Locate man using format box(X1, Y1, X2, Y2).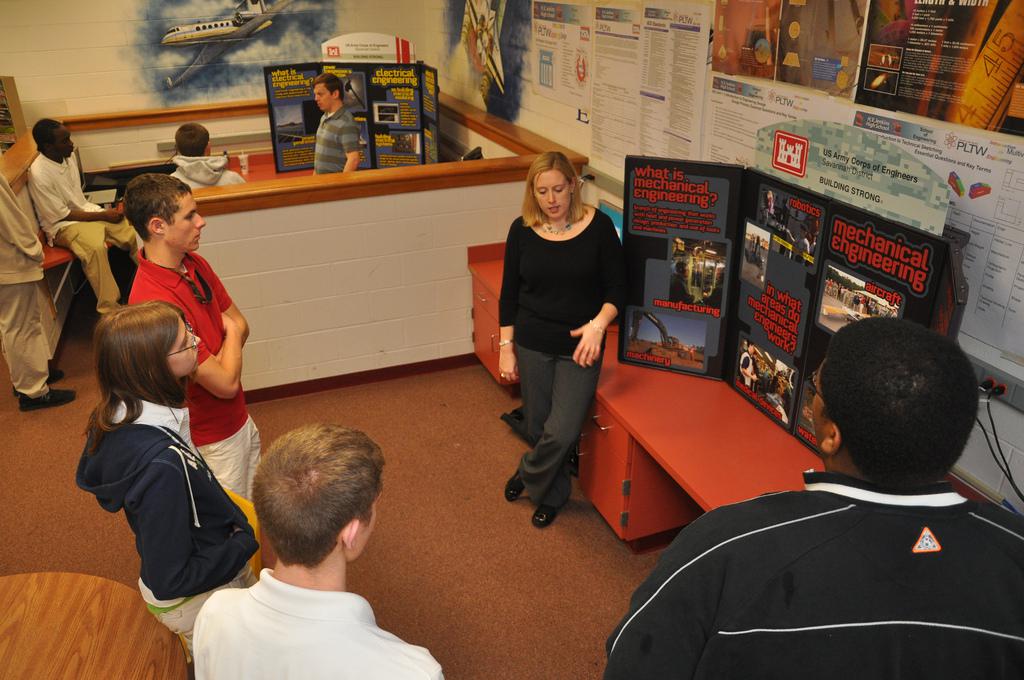
box(174, 128, 248, 188).
